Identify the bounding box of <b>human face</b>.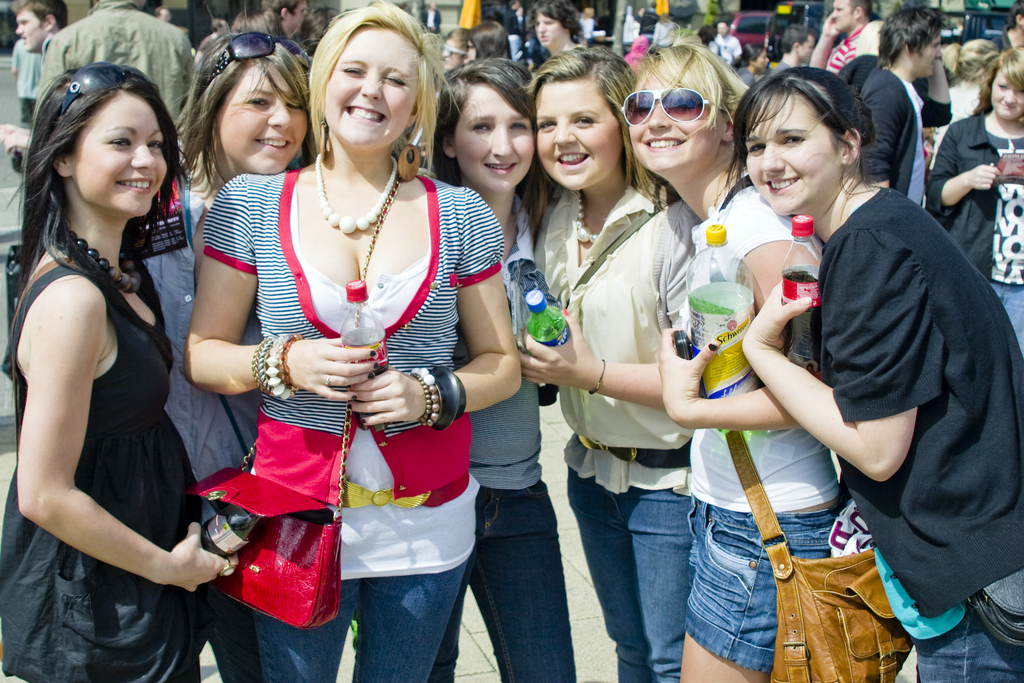
[534, 12, 560, 49].
